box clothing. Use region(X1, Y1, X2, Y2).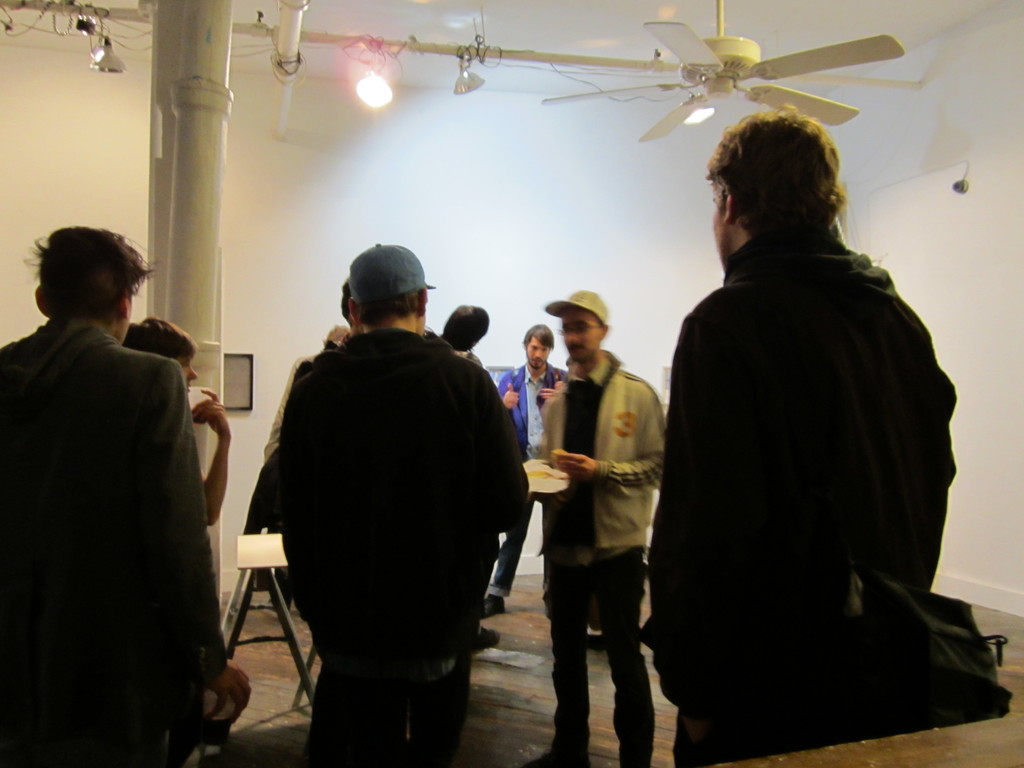
region(276, 331, 533, 674).
